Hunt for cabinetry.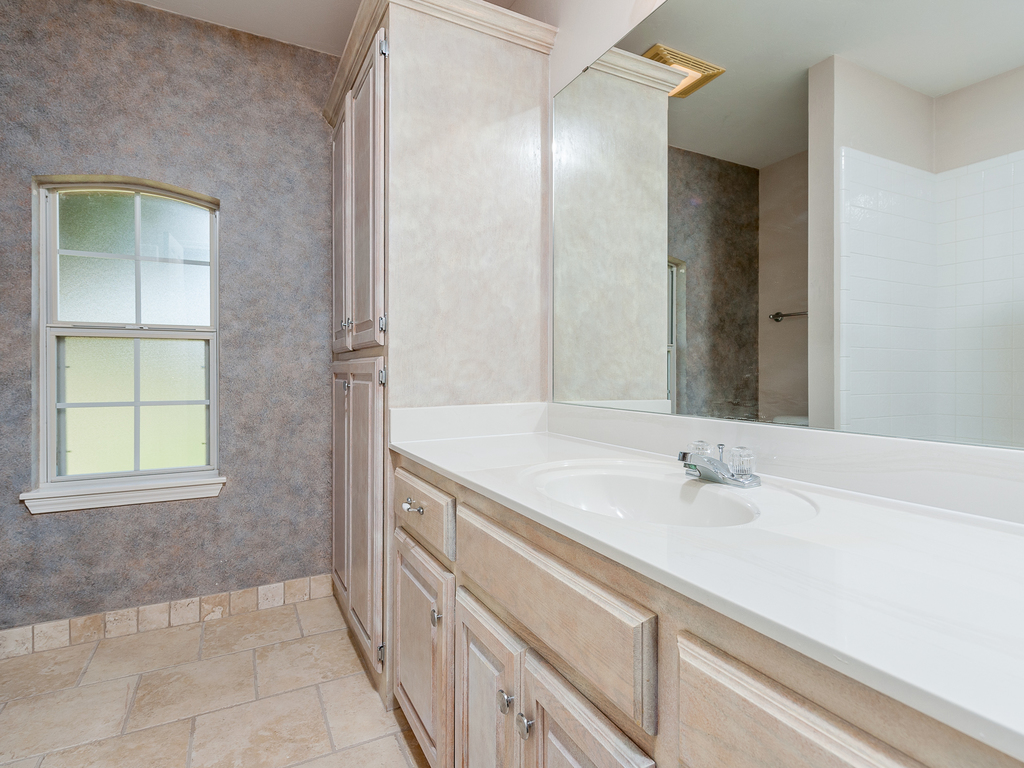
Hunted down at {"left": 301, "top": 0, "right": 557, "bottom": 680}.
